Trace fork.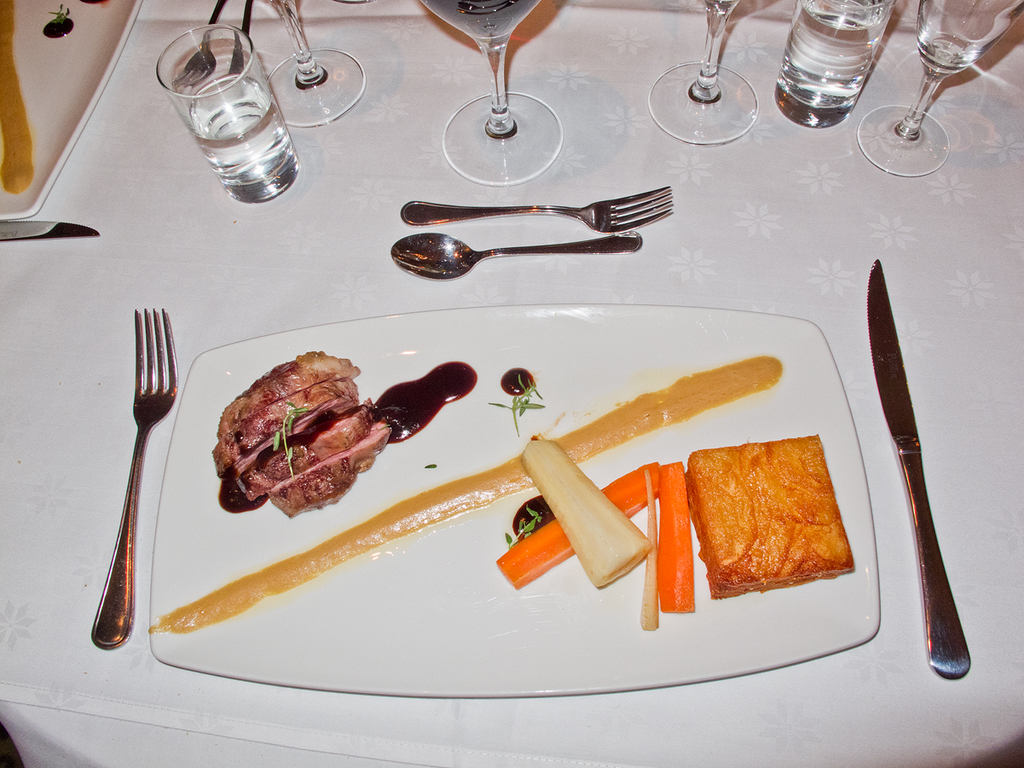
Traced to 172 0 227 89.
